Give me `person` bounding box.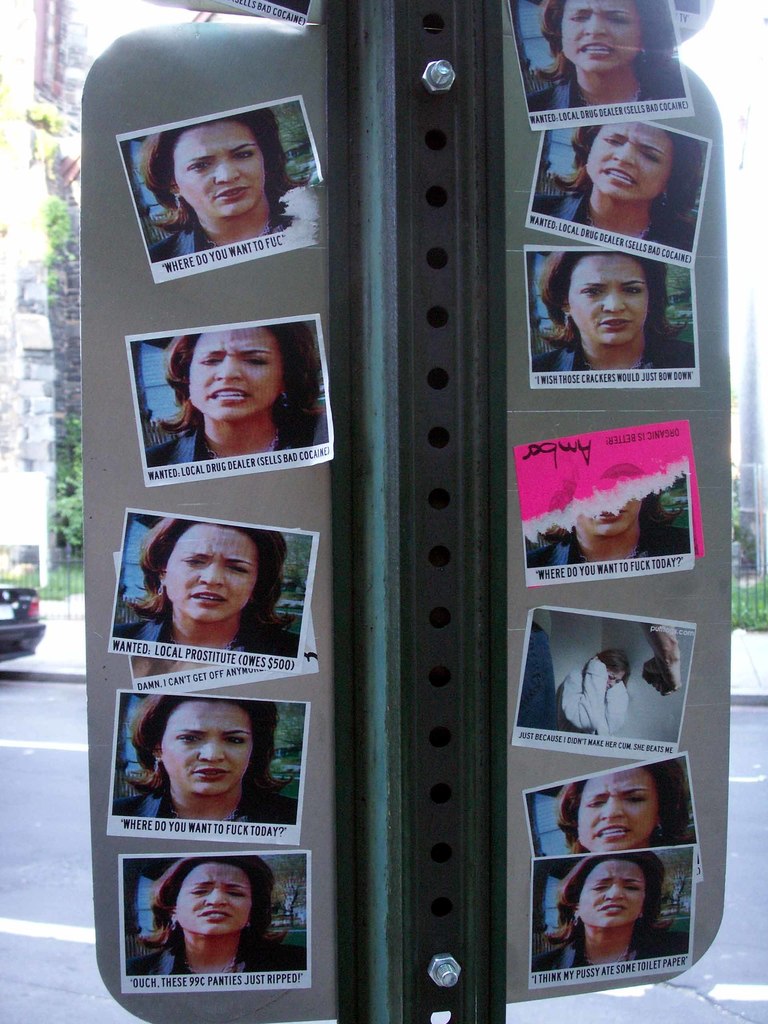
[x1=524, y1=492, x2=690, y2=565].
